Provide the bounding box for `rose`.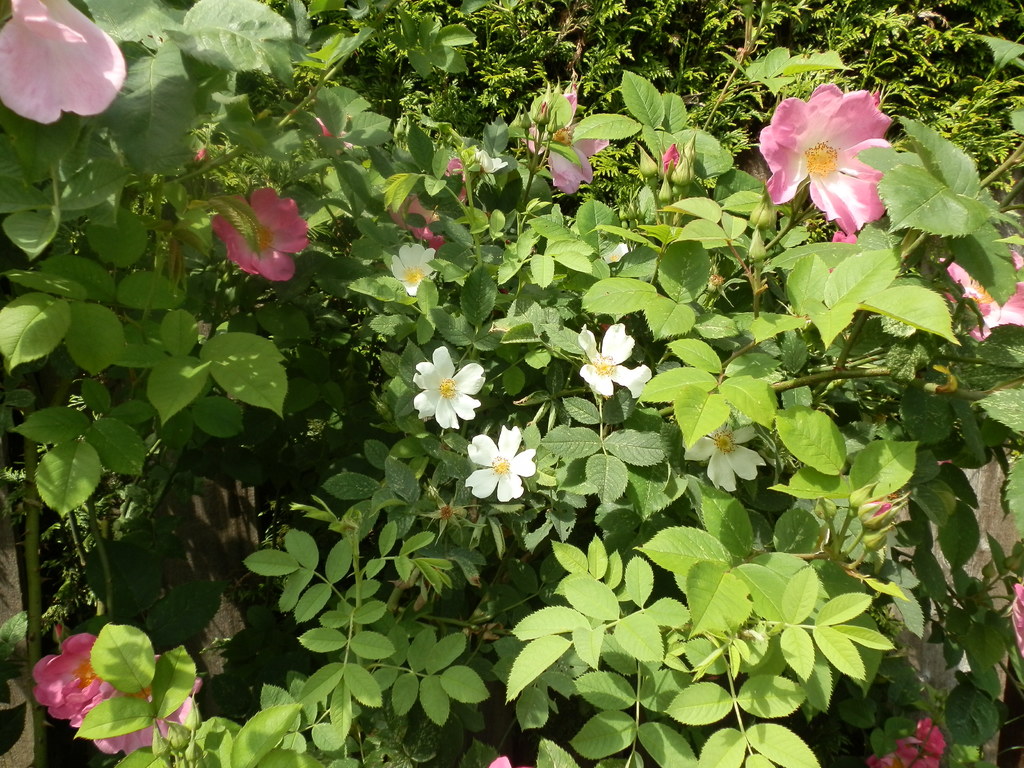
<region>29, 631, 201, 757</region>.
